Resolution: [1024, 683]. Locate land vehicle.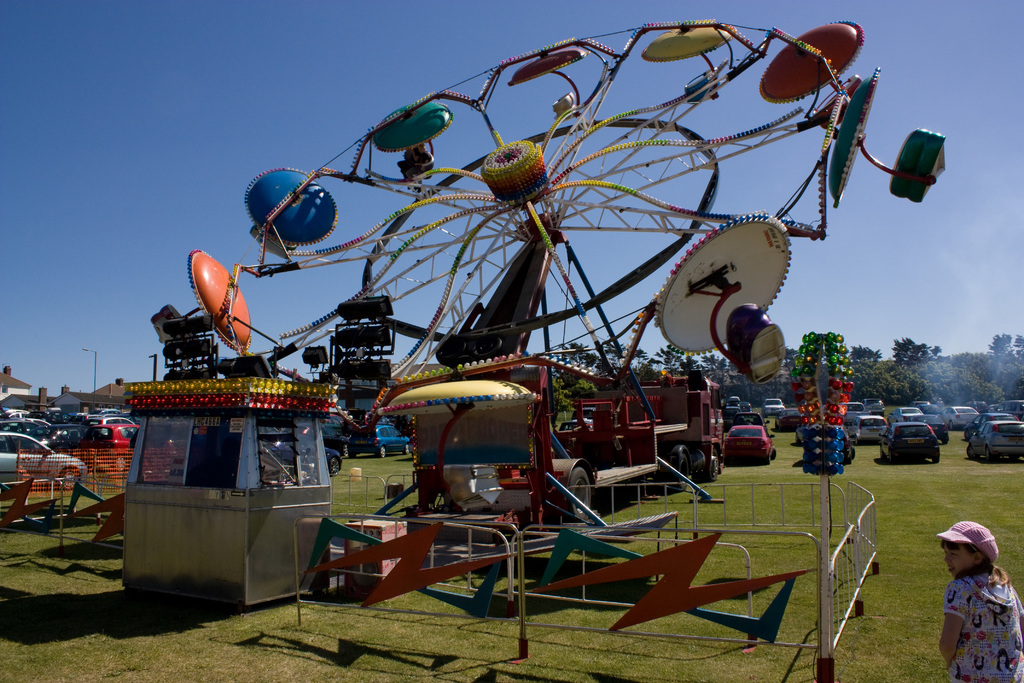
(left=888, top=404, right=912, bottom=423).
